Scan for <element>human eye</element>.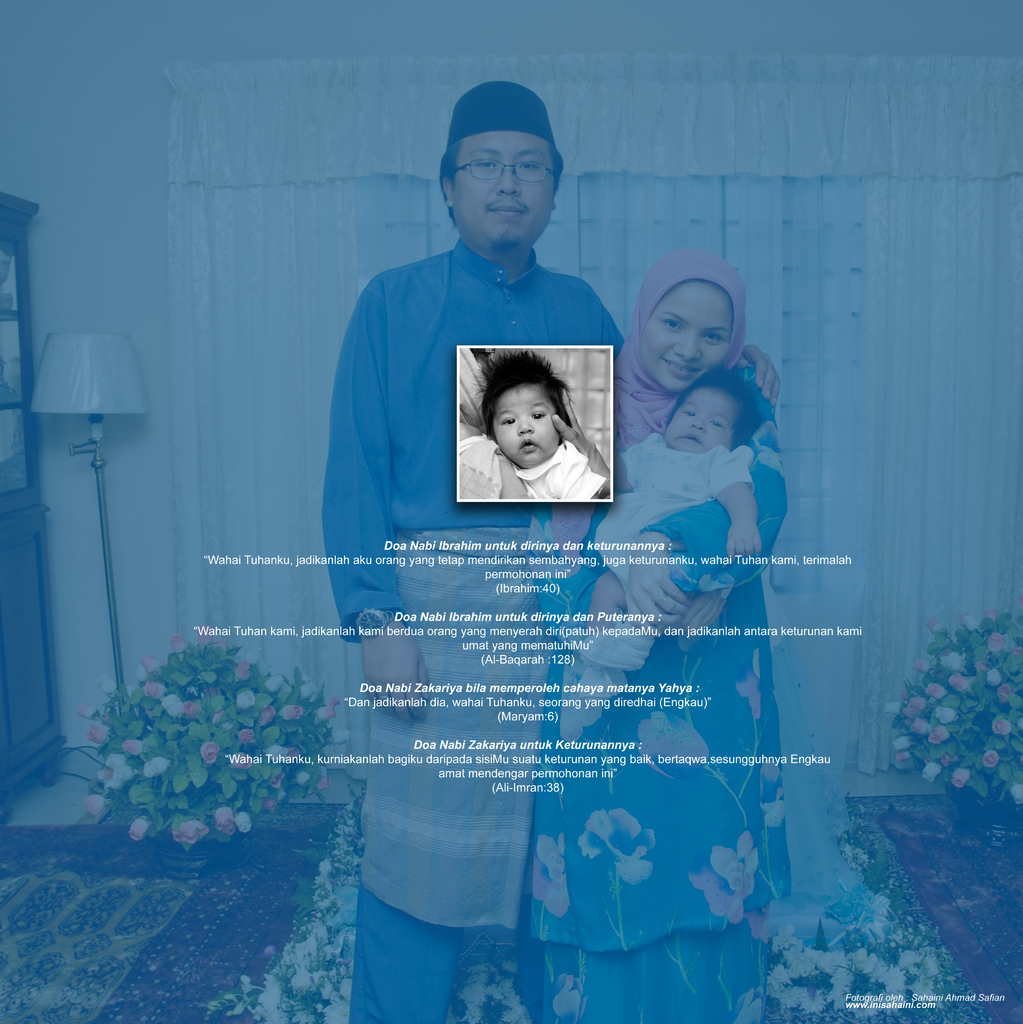
Scan result: [518, 158, 539, 172].
